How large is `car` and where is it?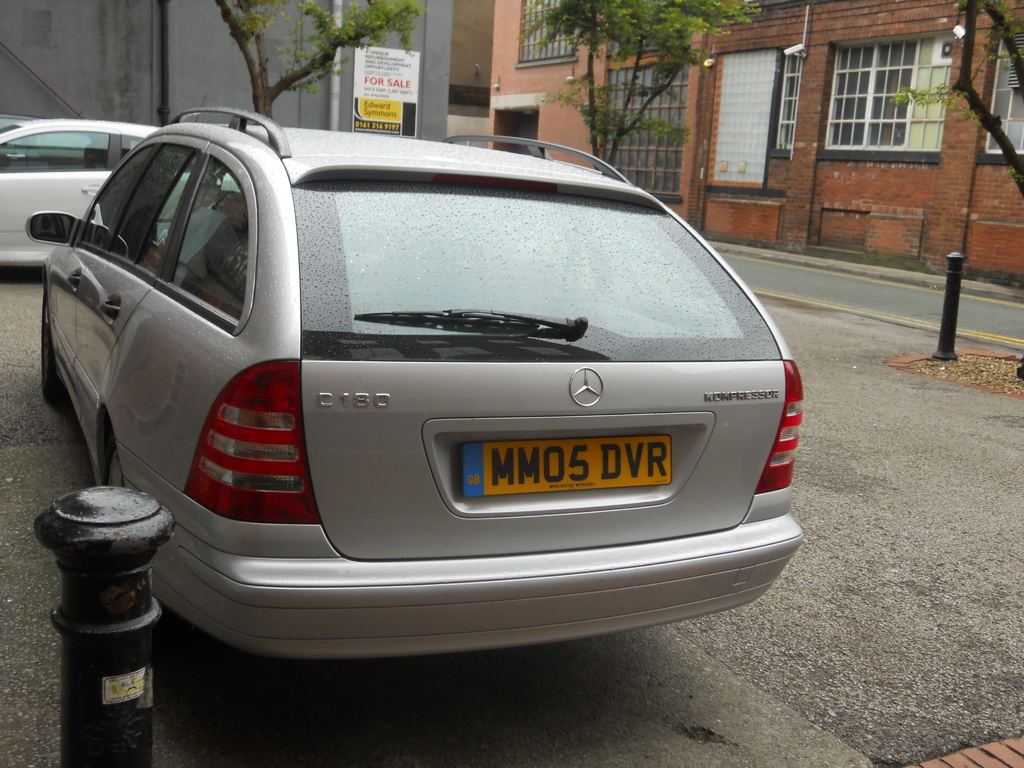
Bounding box: x1=0, y1=116, x2=239, y2=268.
